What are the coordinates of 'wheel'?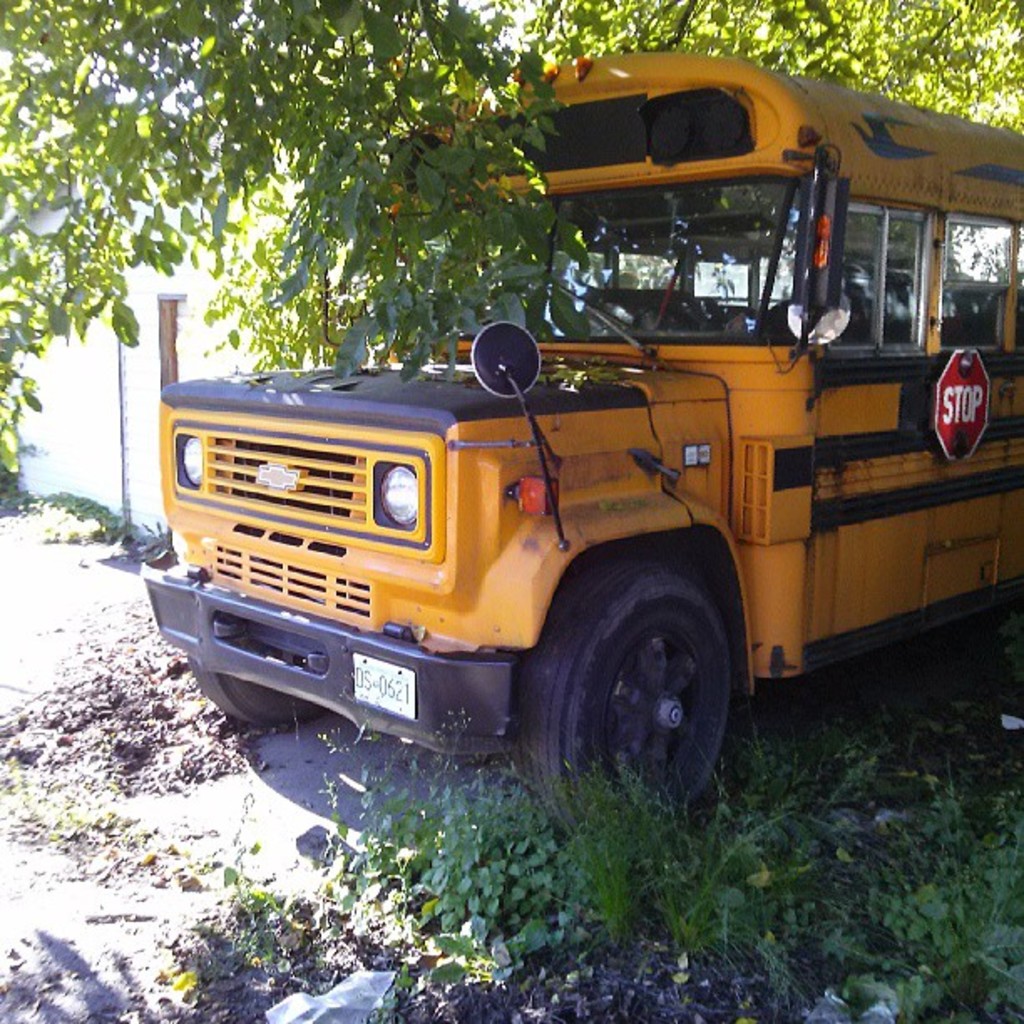
pyautogui.locateOnScreen(534, 554, 740, 833).
